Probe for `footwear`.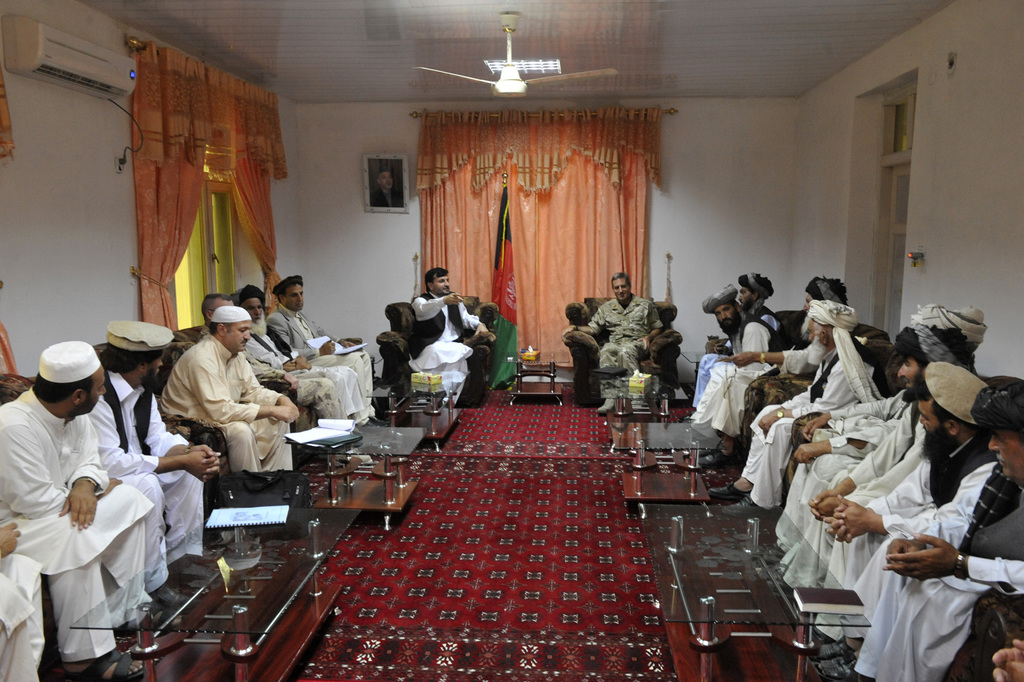
Probe result: bbox=[154, 585, 196, 604].
